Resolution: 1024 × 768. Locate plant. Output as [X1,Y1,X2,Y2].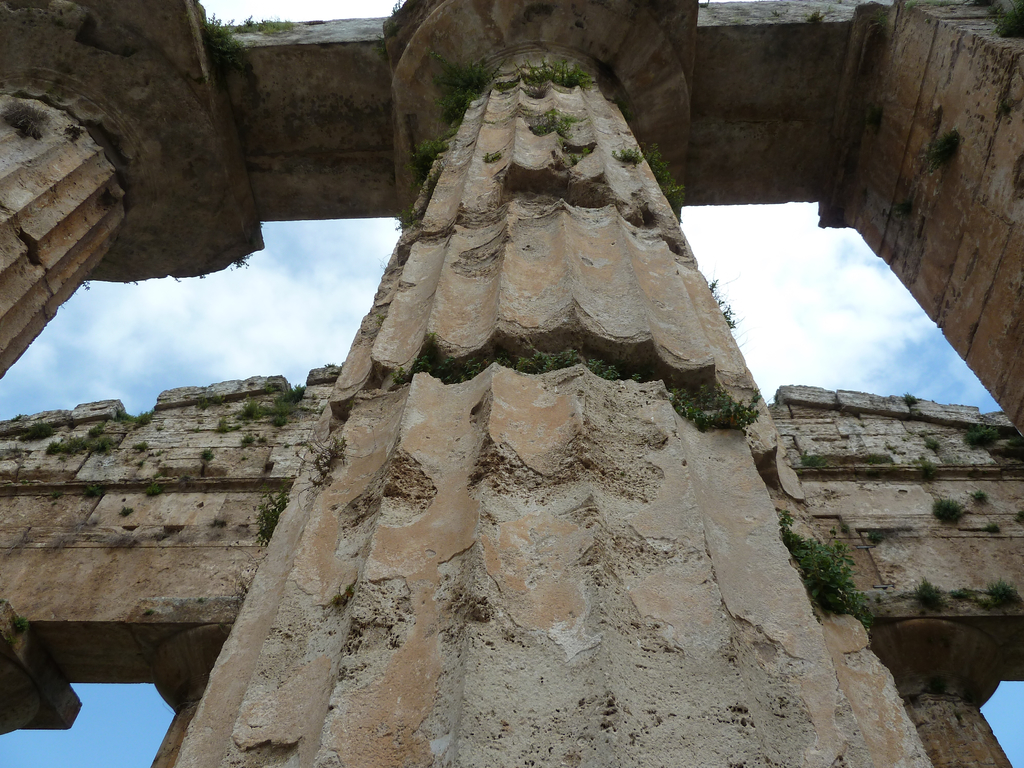
[431,51,503,127].
